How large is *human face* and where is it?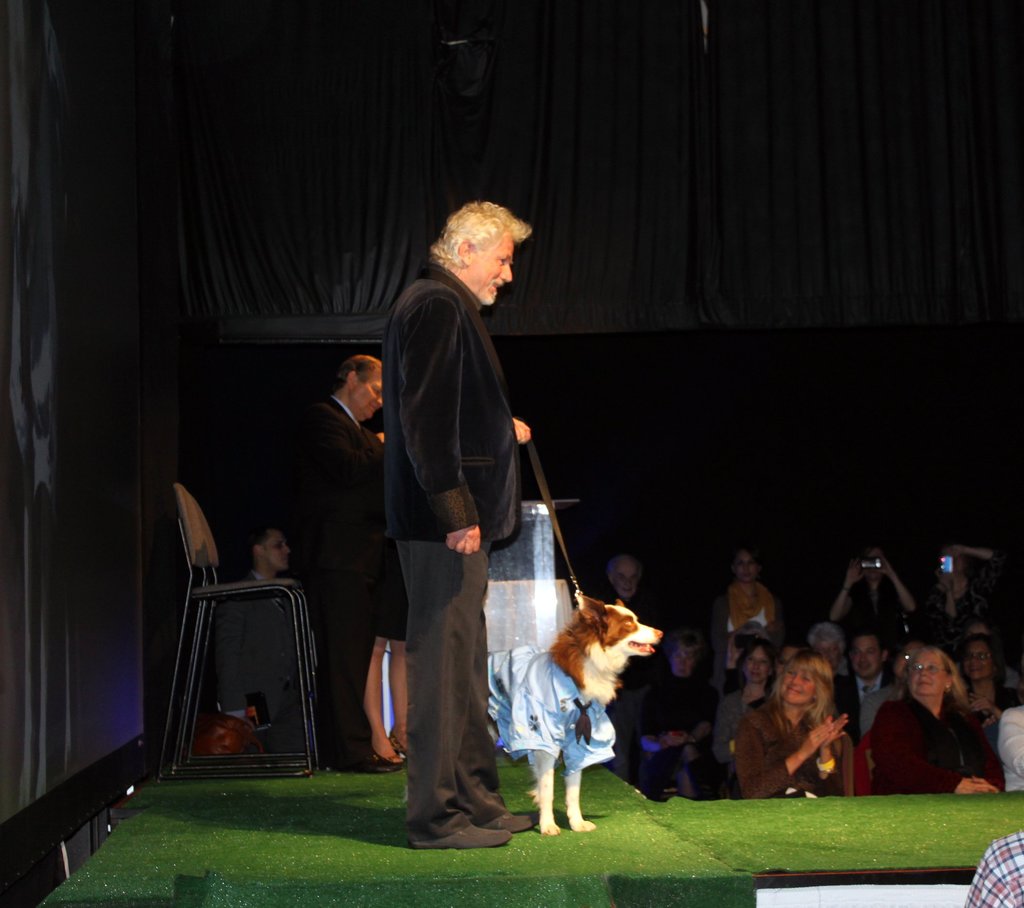
Bounding box: locate(735, 550, 755, 577).
